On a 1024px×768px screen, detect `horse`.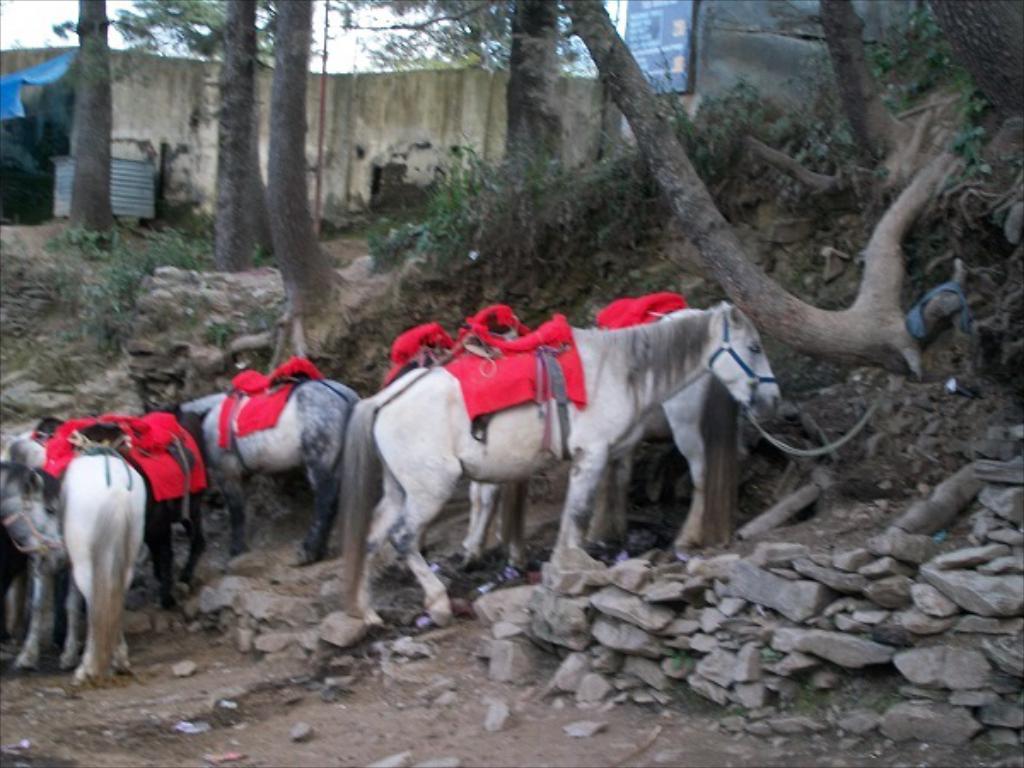
(0, 459, 63, 575).
